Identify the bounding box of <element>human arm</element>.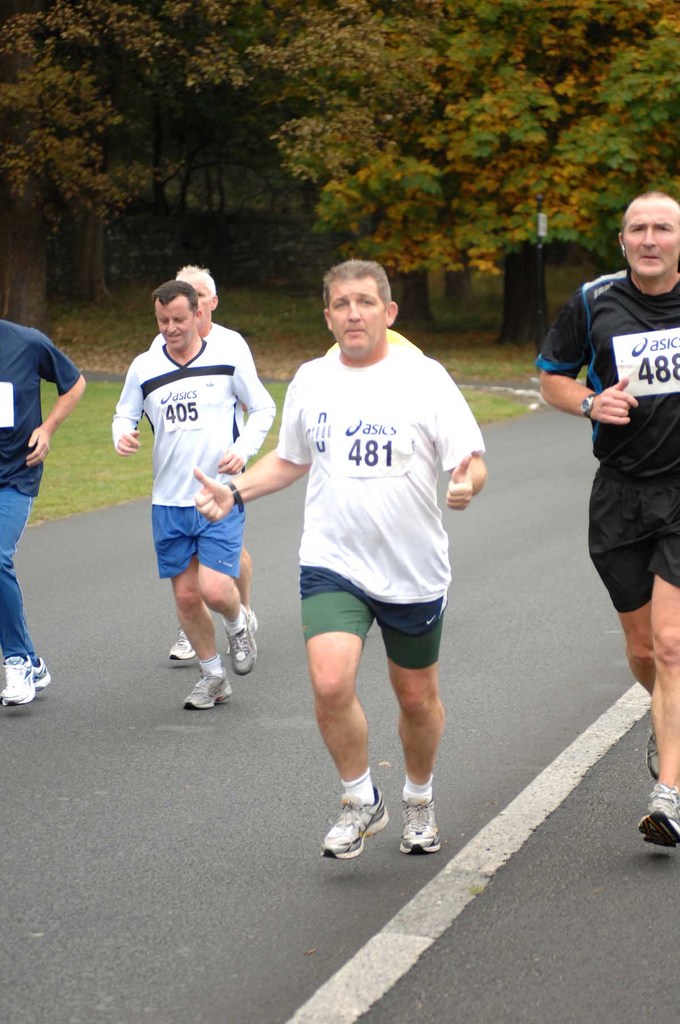
box=[223, 346, 278, 467].
